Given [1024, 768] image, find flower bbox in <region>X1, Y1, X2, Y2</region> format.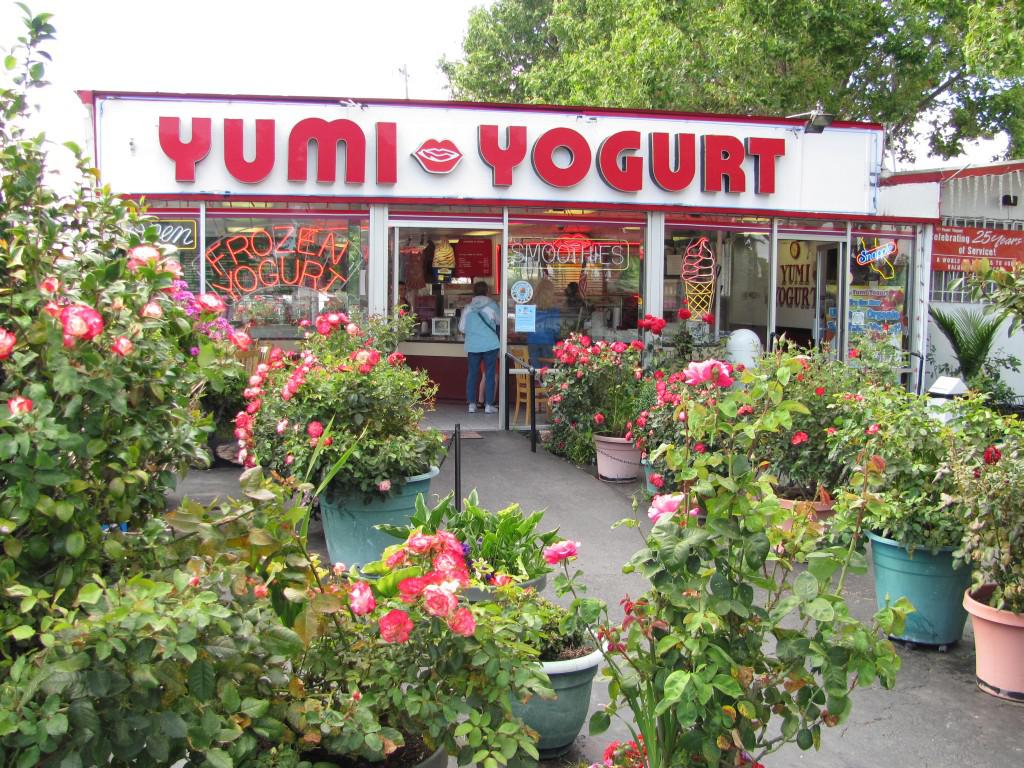
<region>696, 441, 703, 454</region>.
